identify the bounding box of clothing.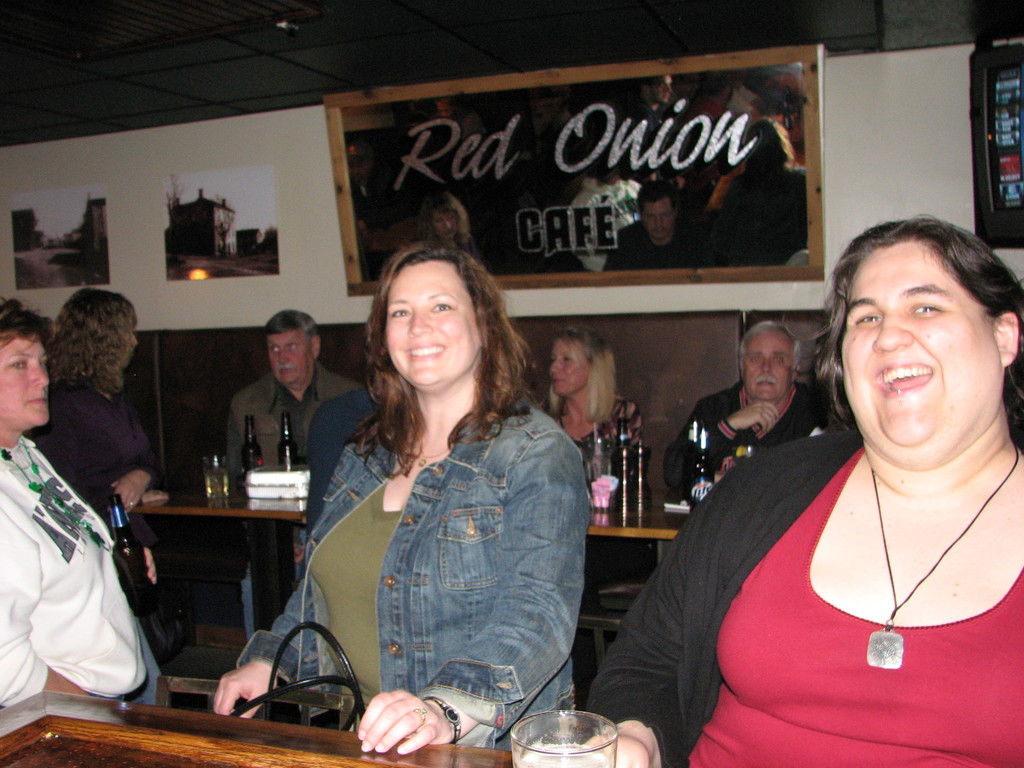
[664,375,847,498].
